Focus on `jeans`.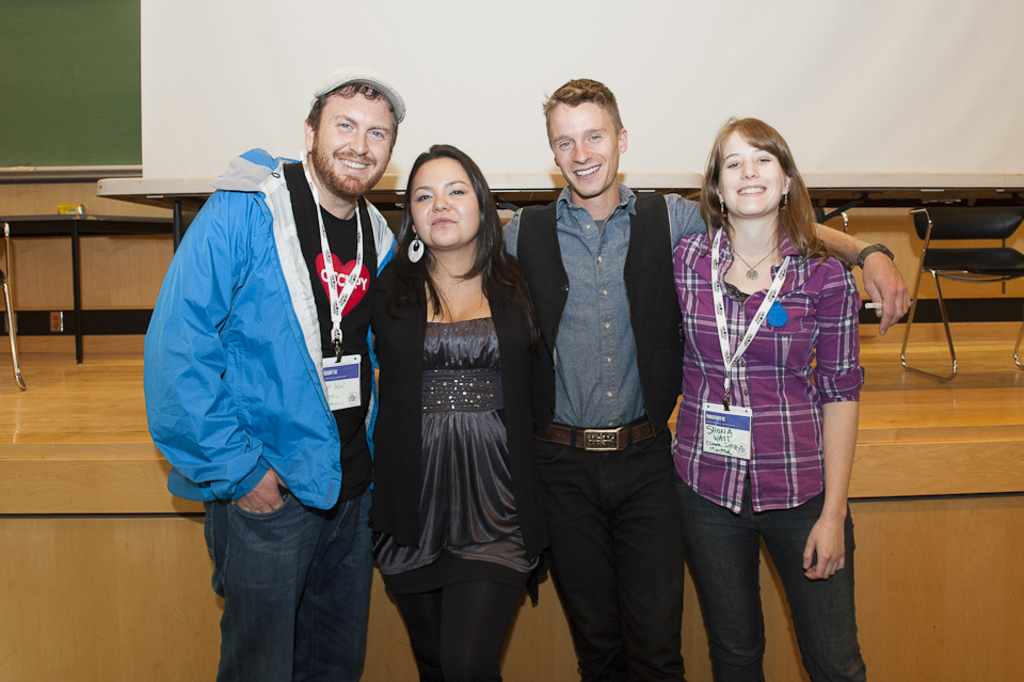
Focused at <region>194, 485, 374, 669</region>.
